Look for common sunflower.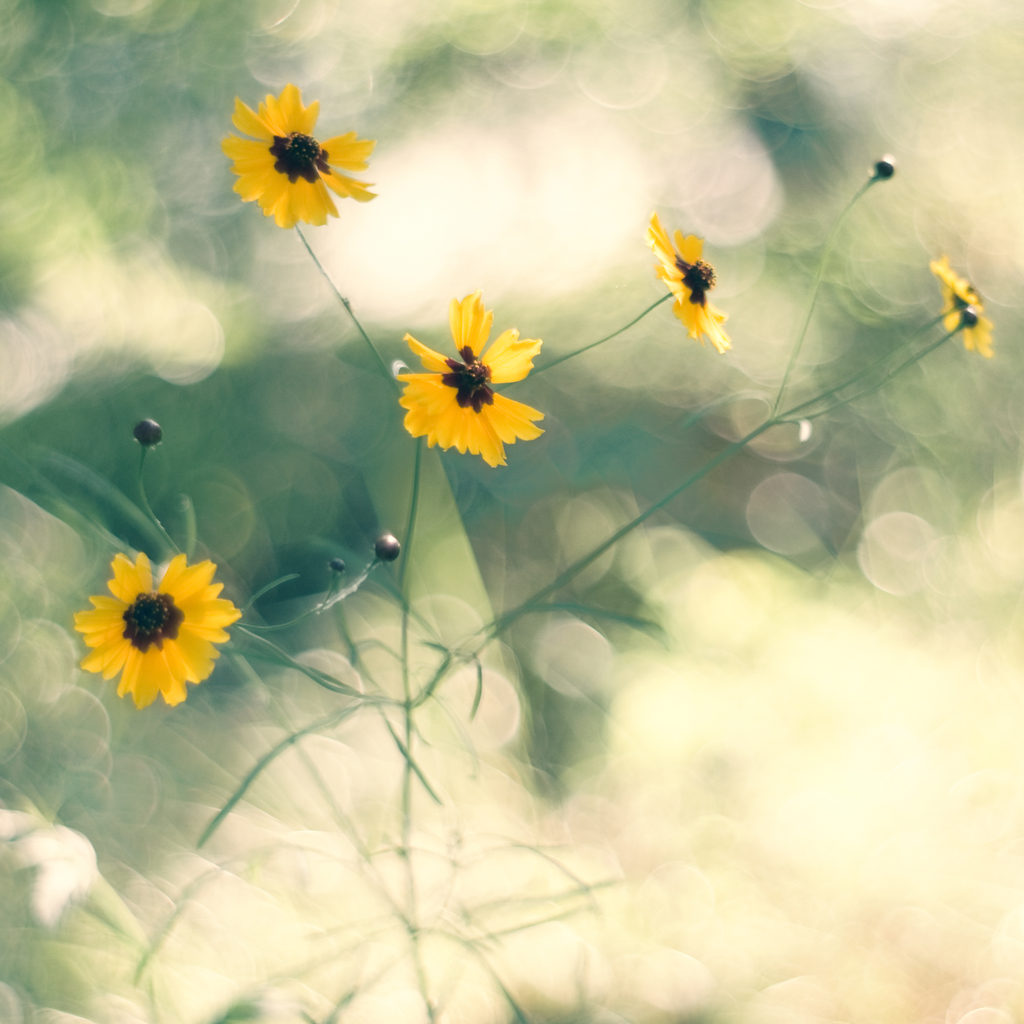
Found: [x1=74, y1=556, x2=243, y2=710].
